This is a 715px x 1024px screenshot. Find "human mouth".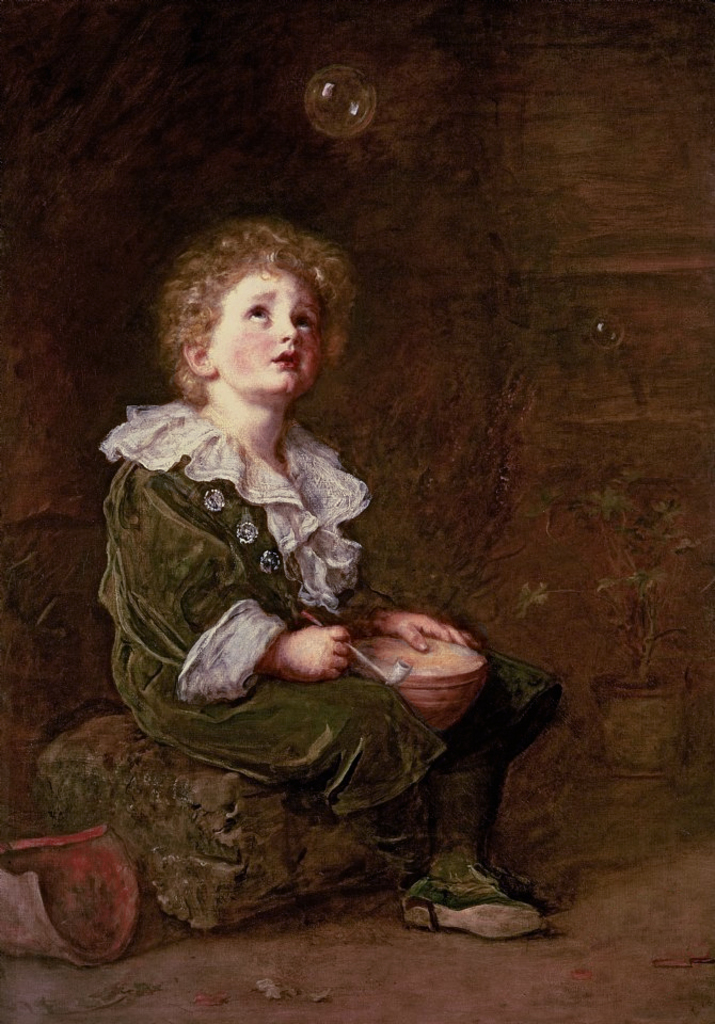
Bounding box: <bbox>267, 345, 305, 368</bbox>.
